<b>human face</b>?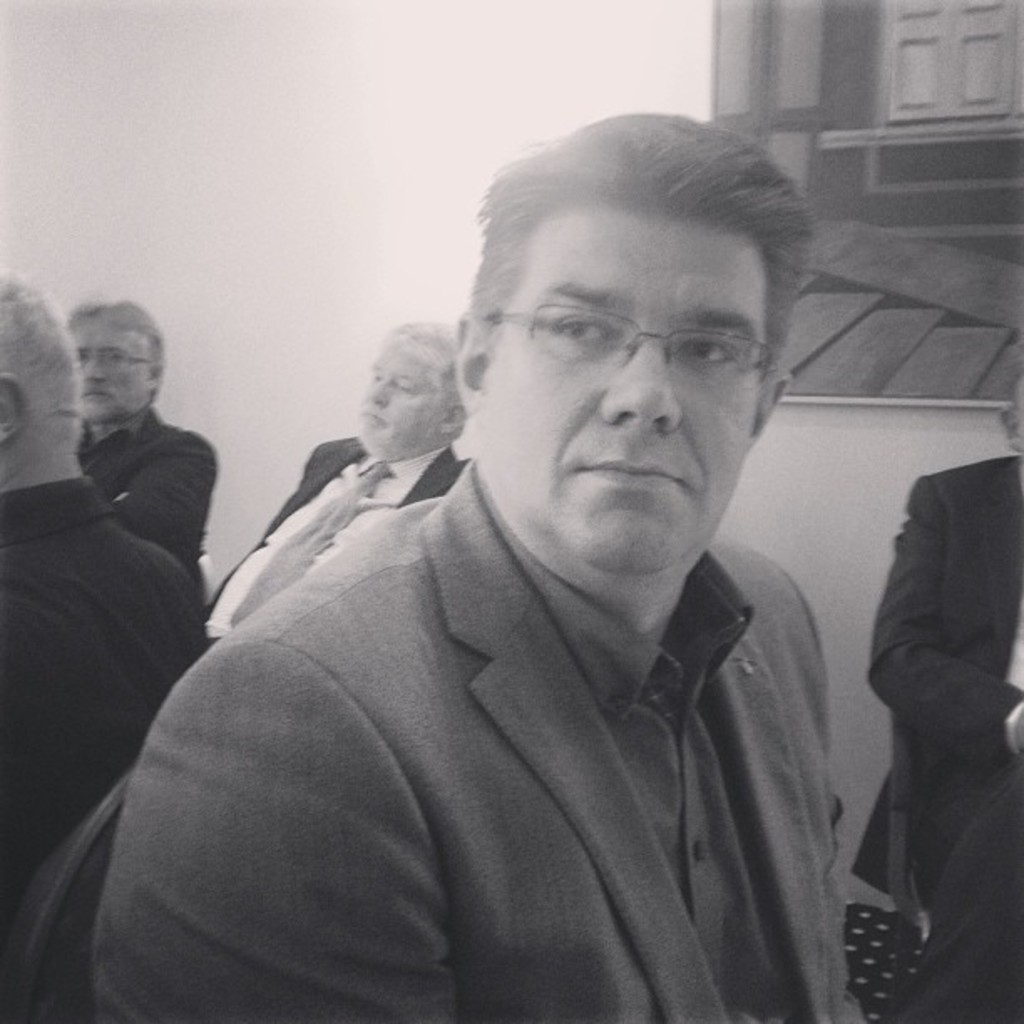
BBox(72, 323, 151, 422)
